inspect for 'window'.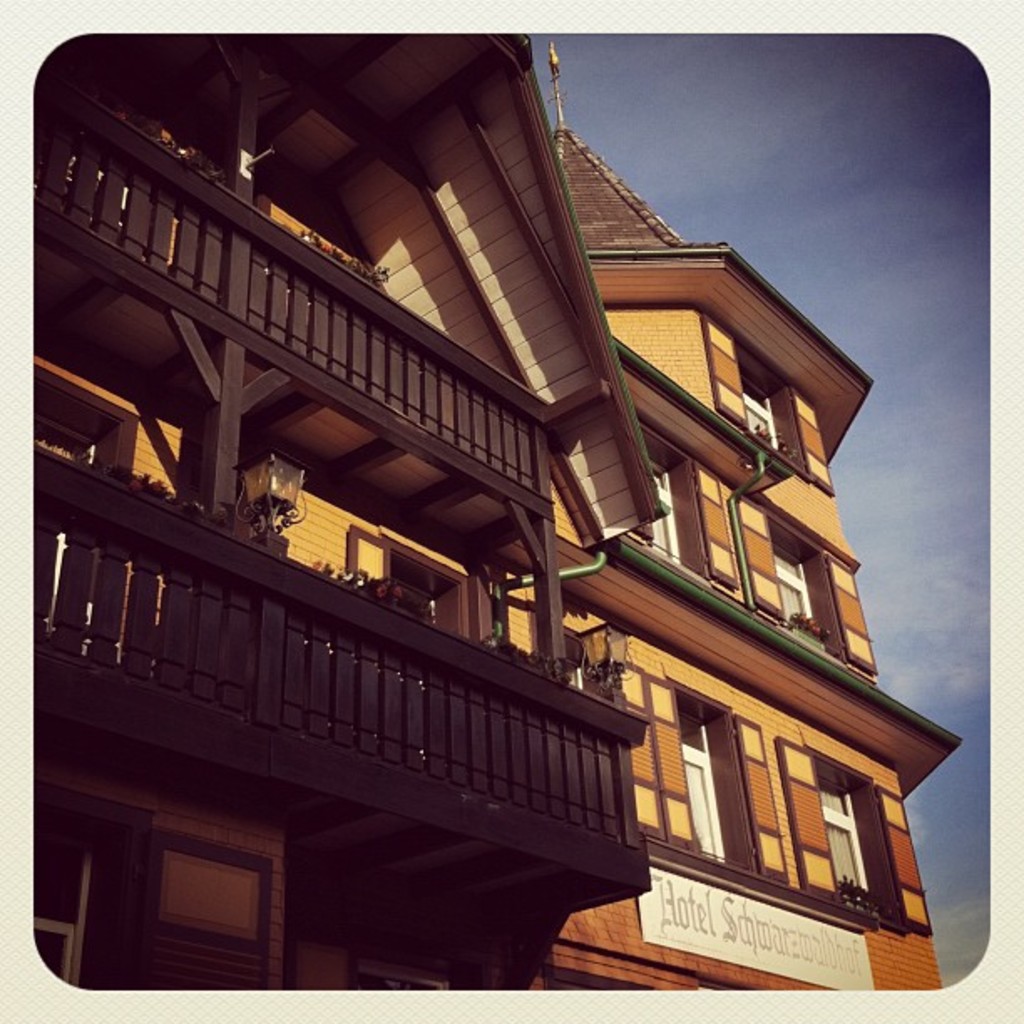
Inspection: (402, 574, 458, 636).
